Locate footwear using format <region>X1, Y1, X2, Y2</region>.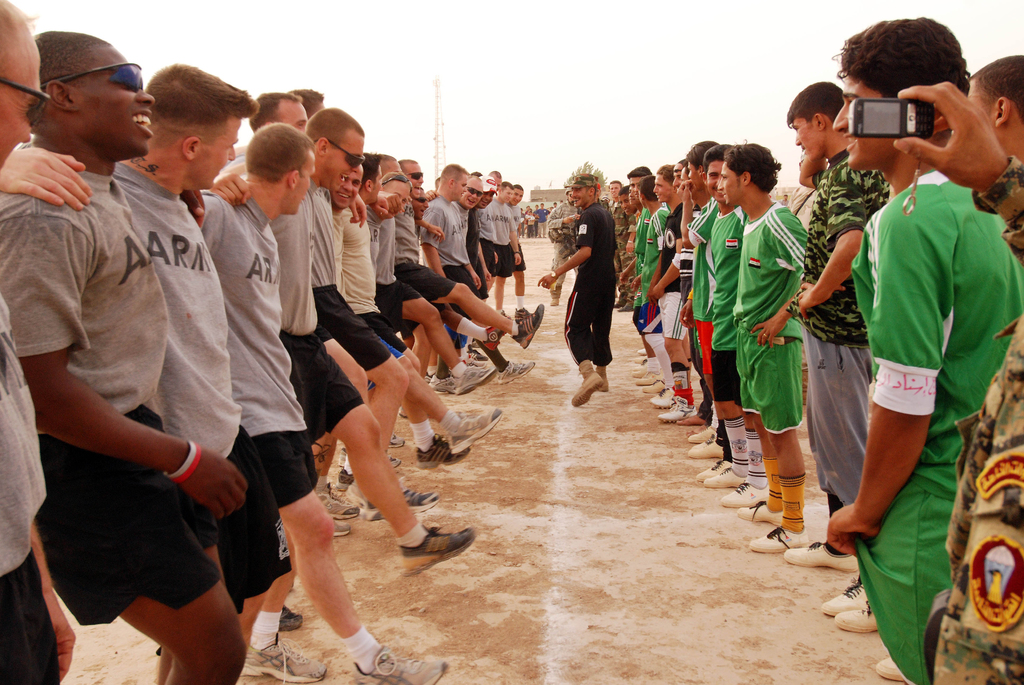
<region>691, 427, 709, 445</region>.
